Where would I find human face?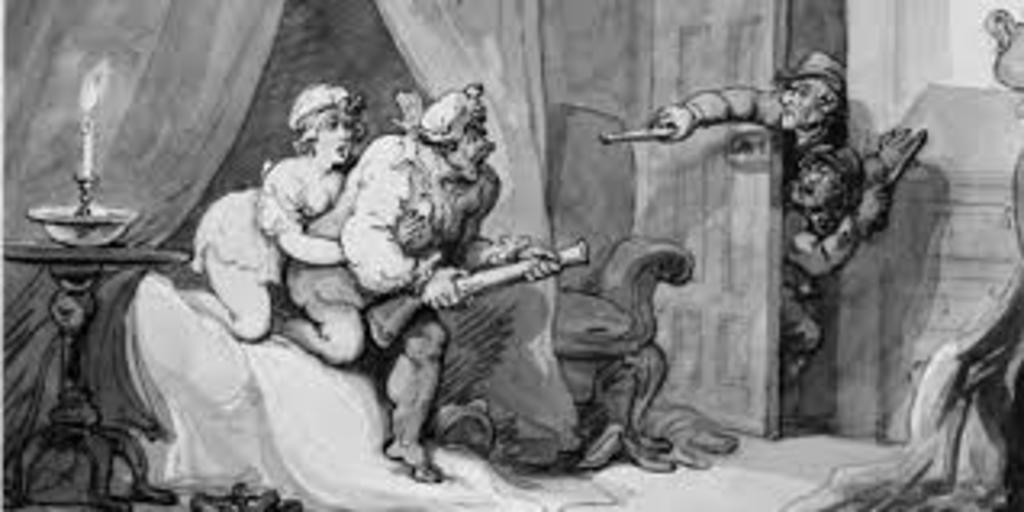
At [776,77,818,129].
